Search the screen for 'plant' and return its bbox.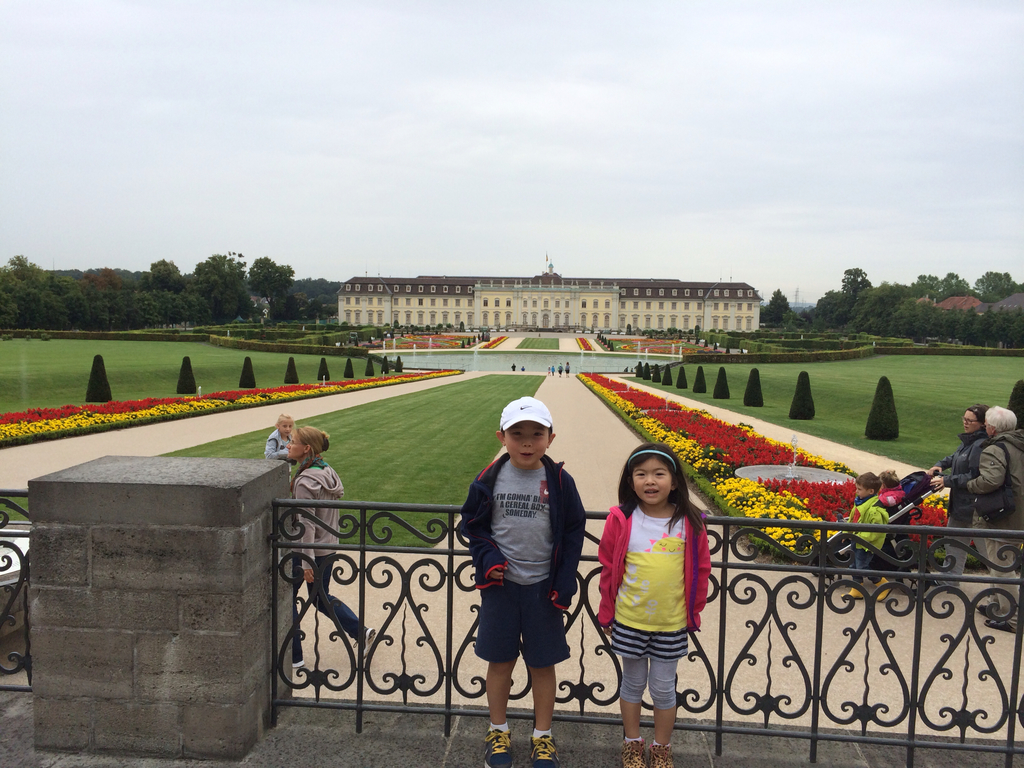
Found: locate(863, 376, 899, 442).
